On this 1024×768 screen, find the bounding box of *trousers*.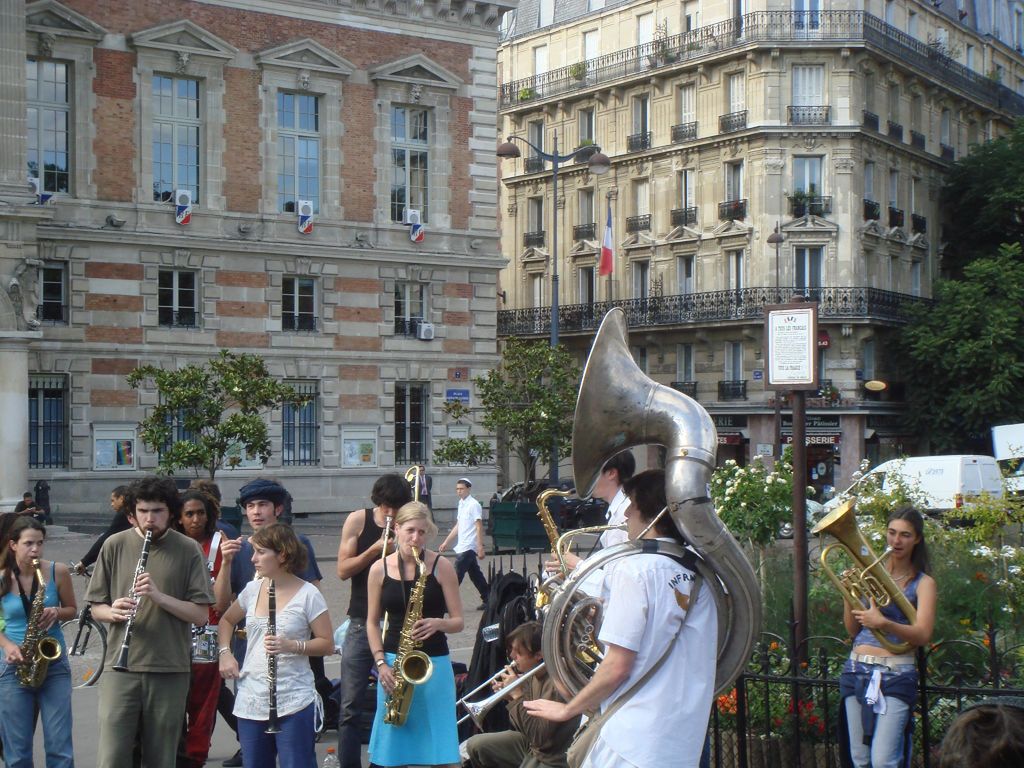
Bounding box: bbox(447, 550, 485, 593).
